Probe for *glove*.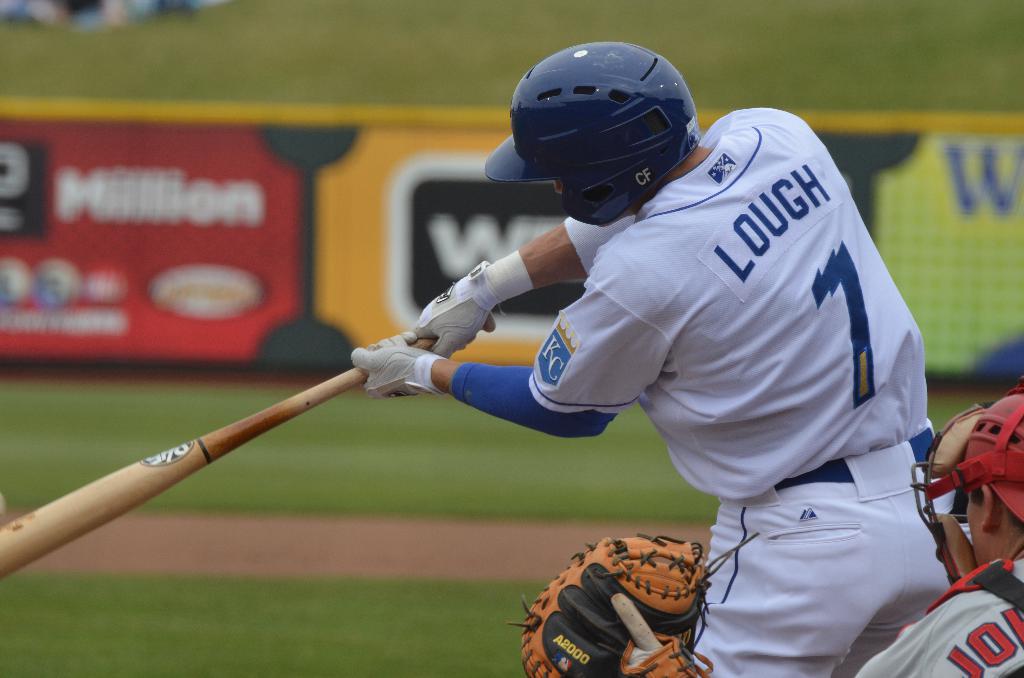
Probe result: detection(350, 330, 455, 400).
